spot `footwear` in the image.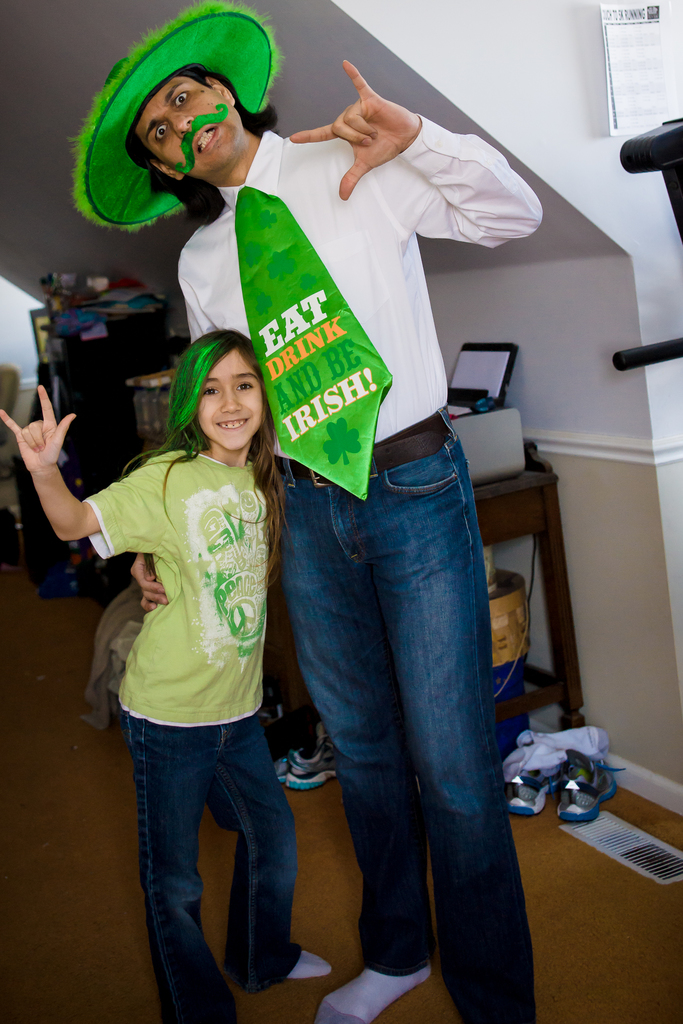
`footwear` found at bbox(289, 745, 340, 797).
